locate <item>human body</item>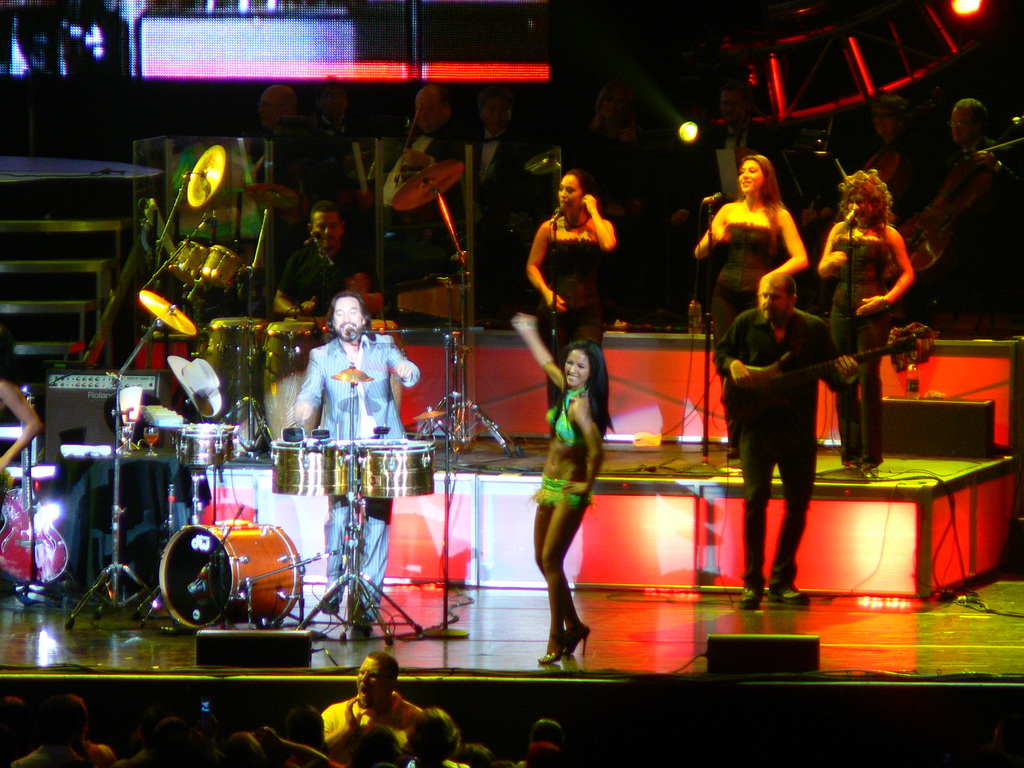
(left=284, top=292, right=419, bottom=620)
